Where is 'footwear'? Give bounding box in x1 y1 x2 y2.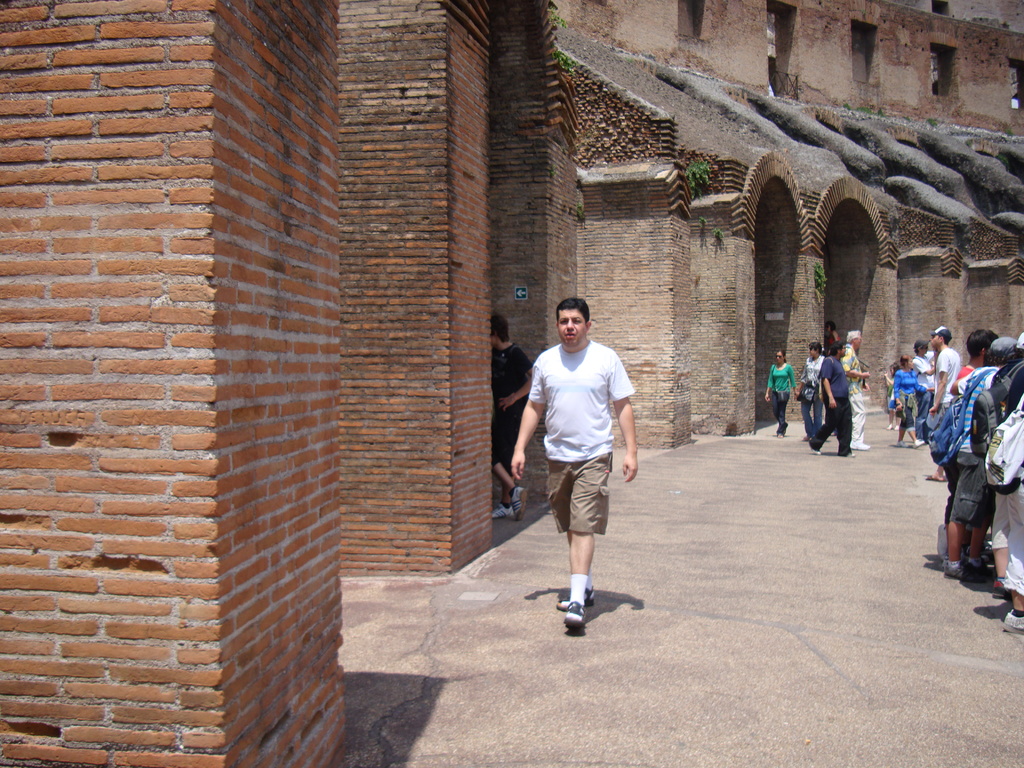
776 431 785 439.
